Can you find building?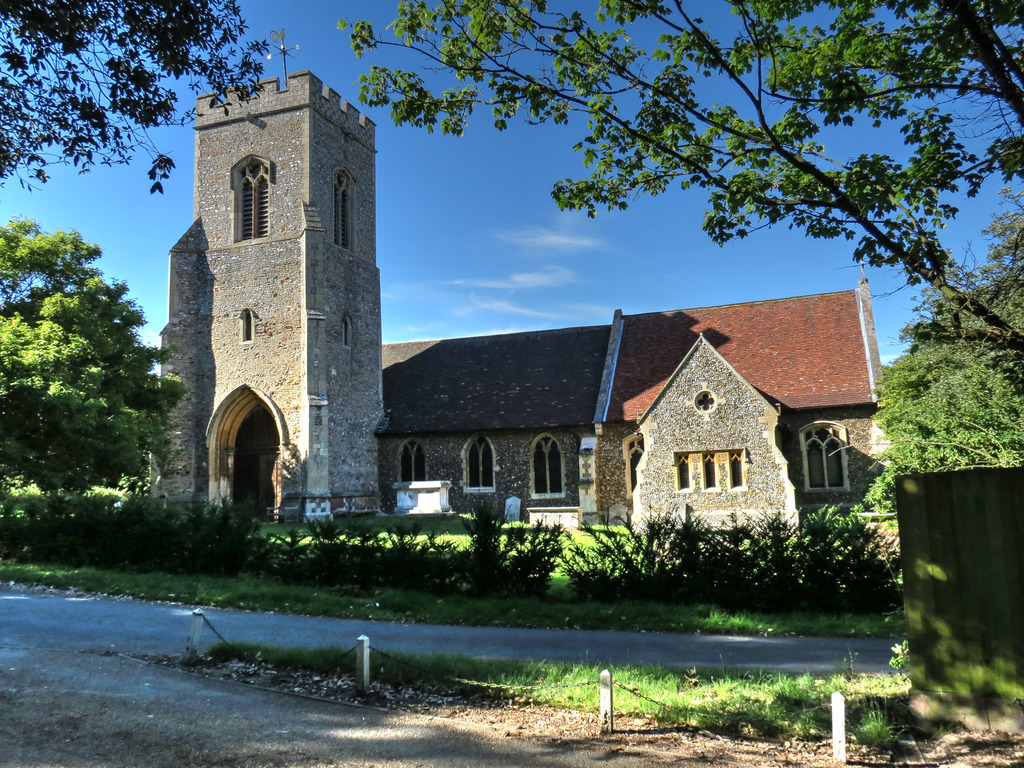
Yes, bounding box: (left=364, top=274, right=889, bottom=544).
